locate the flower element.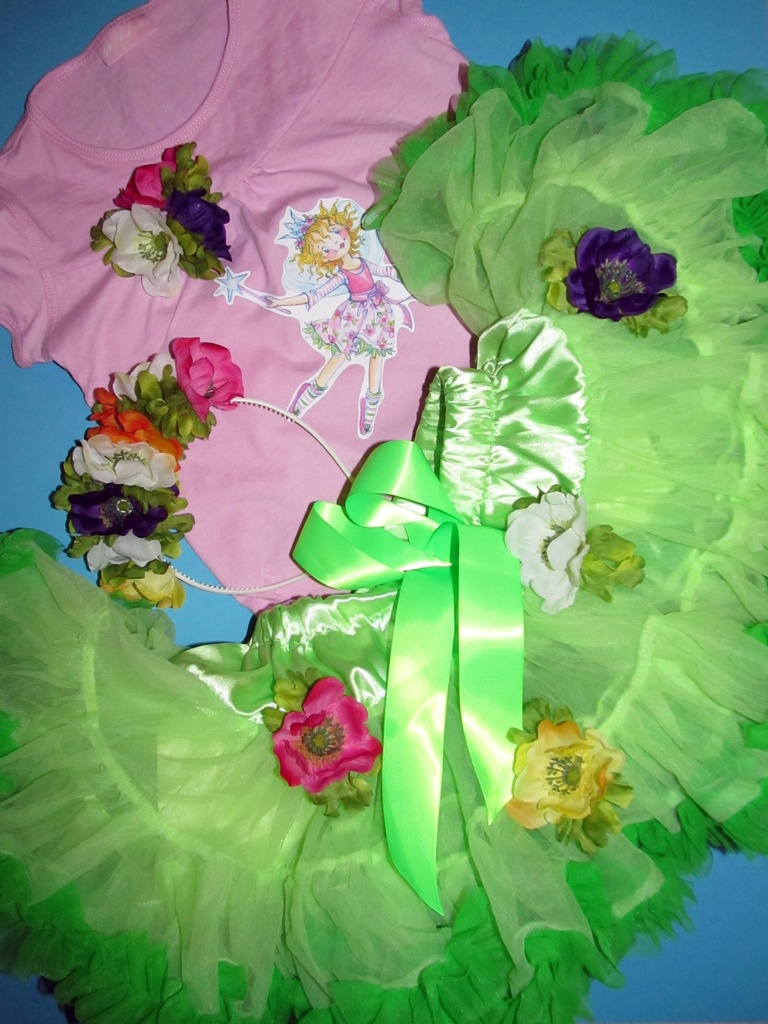
Element bbox: x1=385, y1=324, x2=395, y2=339.
